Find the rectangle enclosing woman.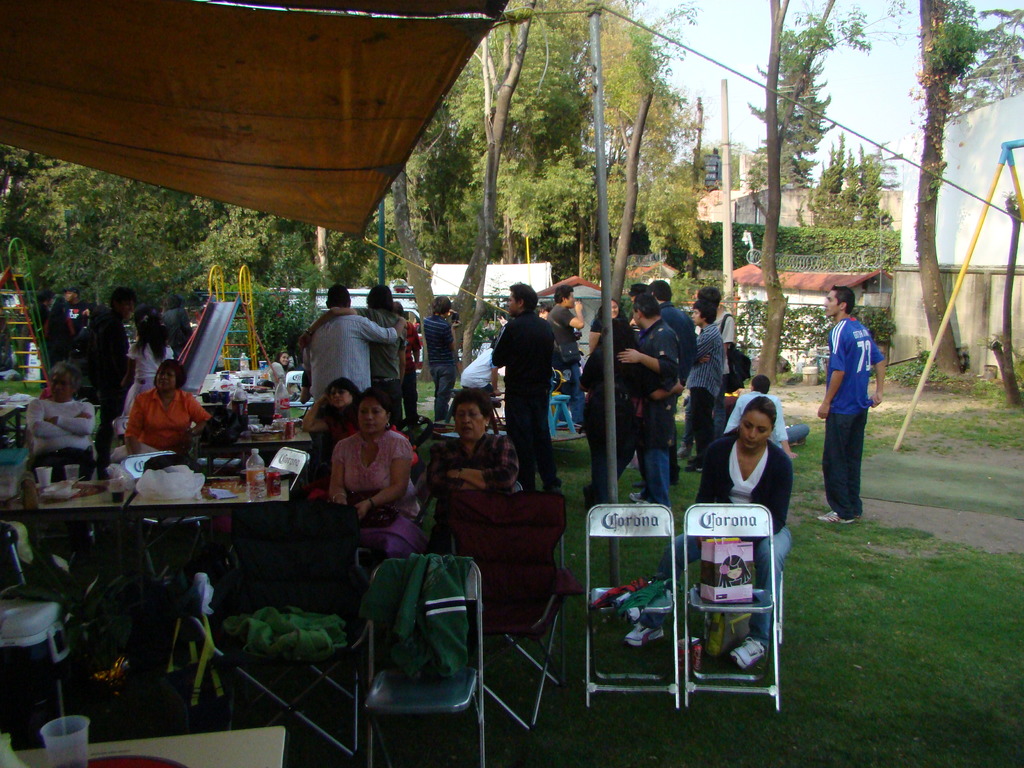
[126, 316, 173, 422].
